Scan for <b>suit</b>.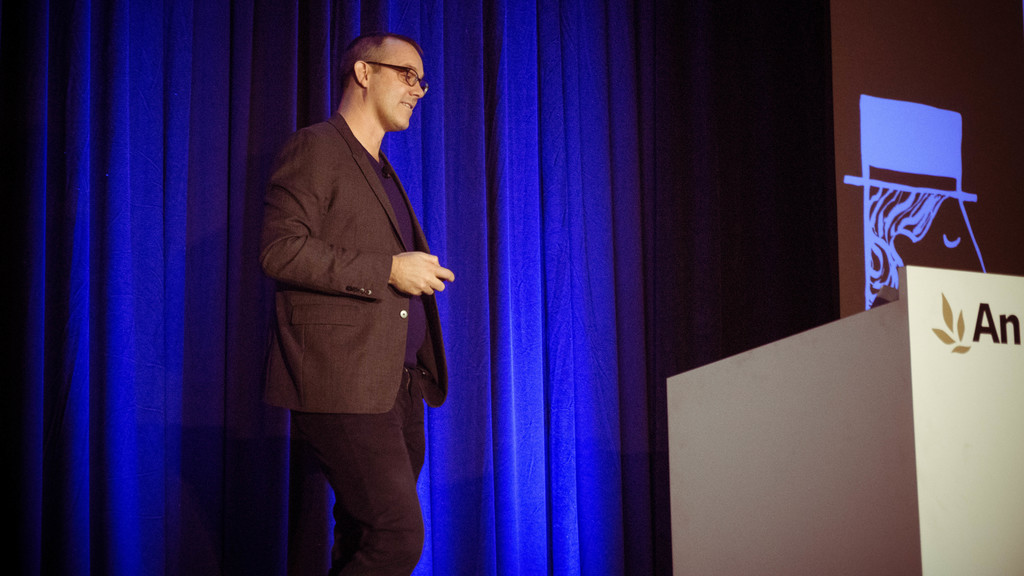
Scan result: crop(253, 61, 462, 541).
